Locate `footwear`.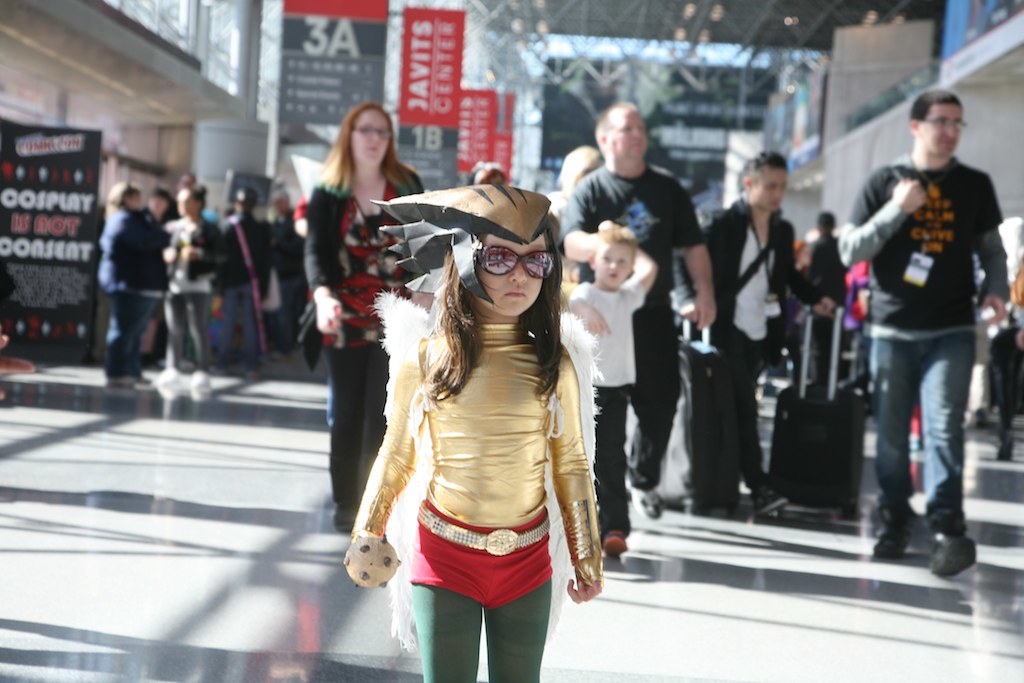
Bounding box: <region>134, 375, 148, 384</region>.
